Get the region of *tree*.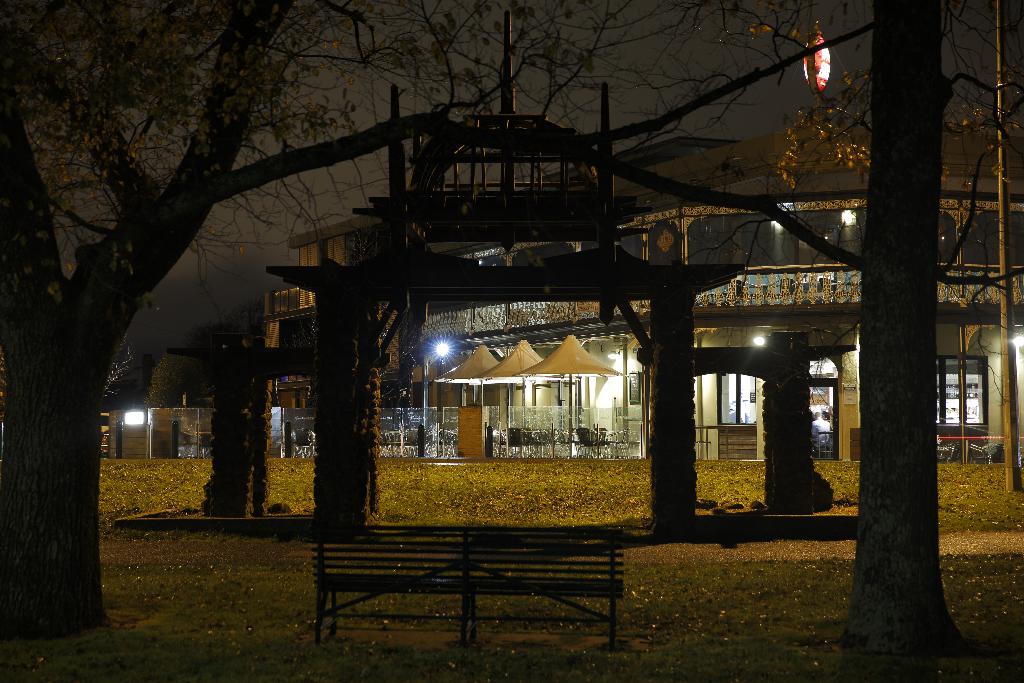
pyautogui.locateOnScreen(794, 0, 1023, 679).
